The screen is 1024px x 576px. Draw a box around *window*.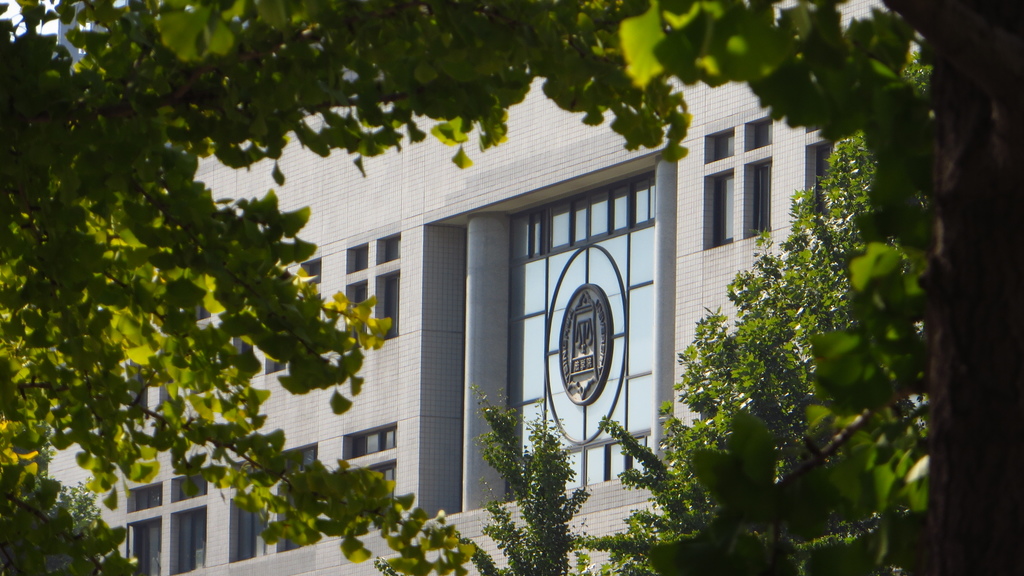
left=173, top=470, right=207, bottom=508.
